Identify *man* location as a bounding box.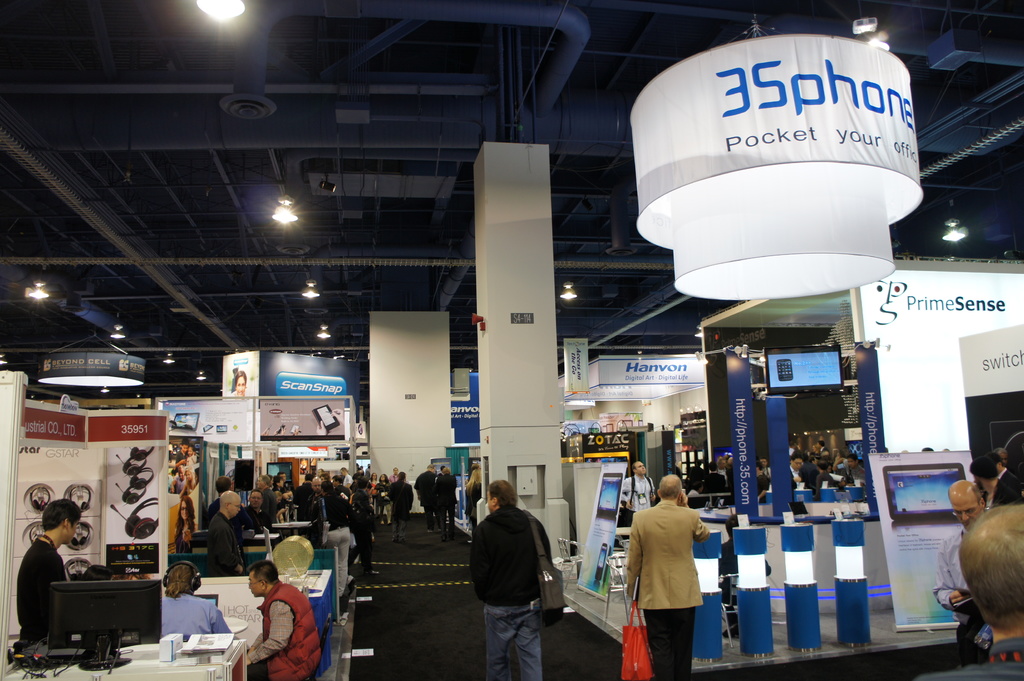
bbox=[620, 475, 712, 680].
